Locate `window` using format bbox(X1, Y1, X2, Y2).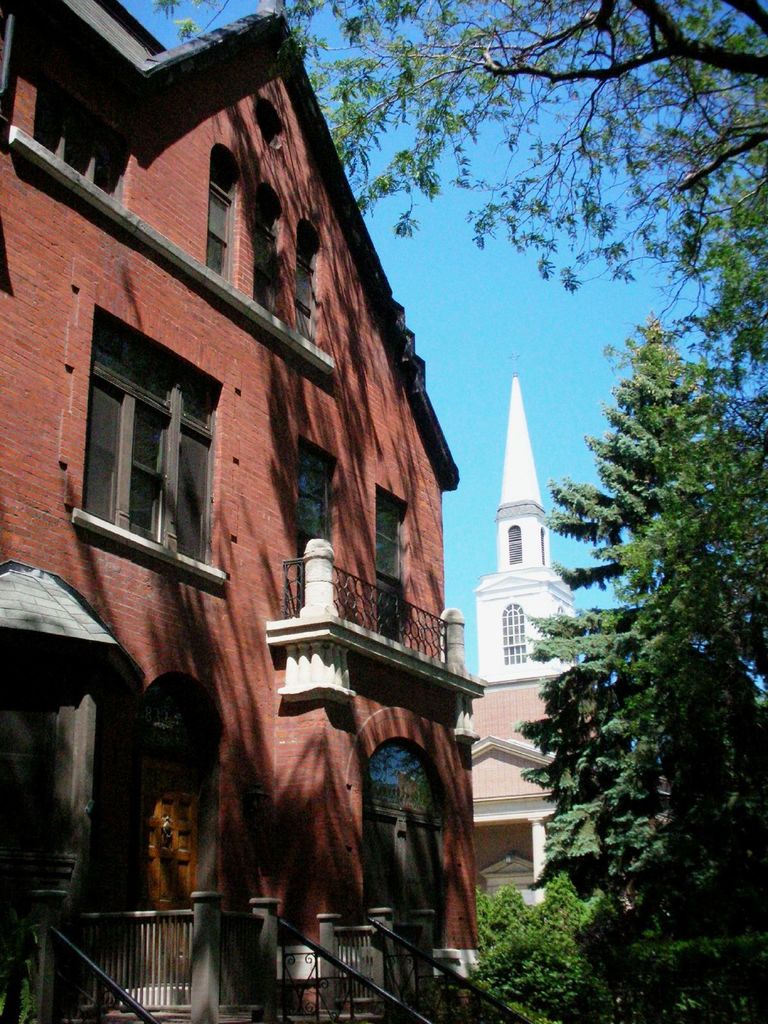
bbox(506, 522, 520, 568).
